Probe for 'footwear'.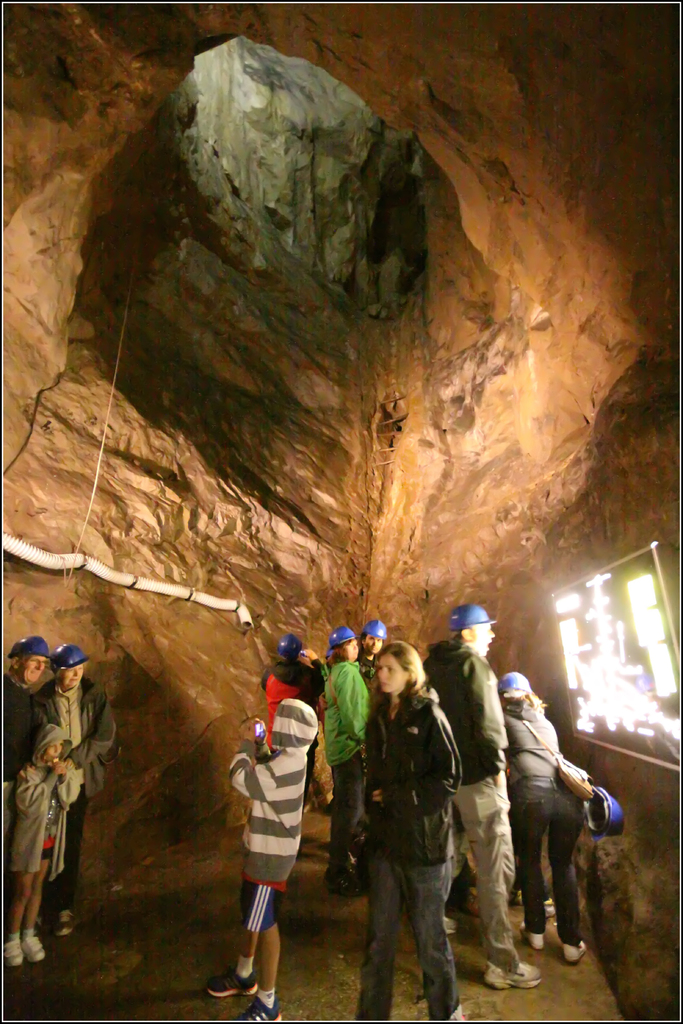
Probe result: region(562, 938, 584, 961).
